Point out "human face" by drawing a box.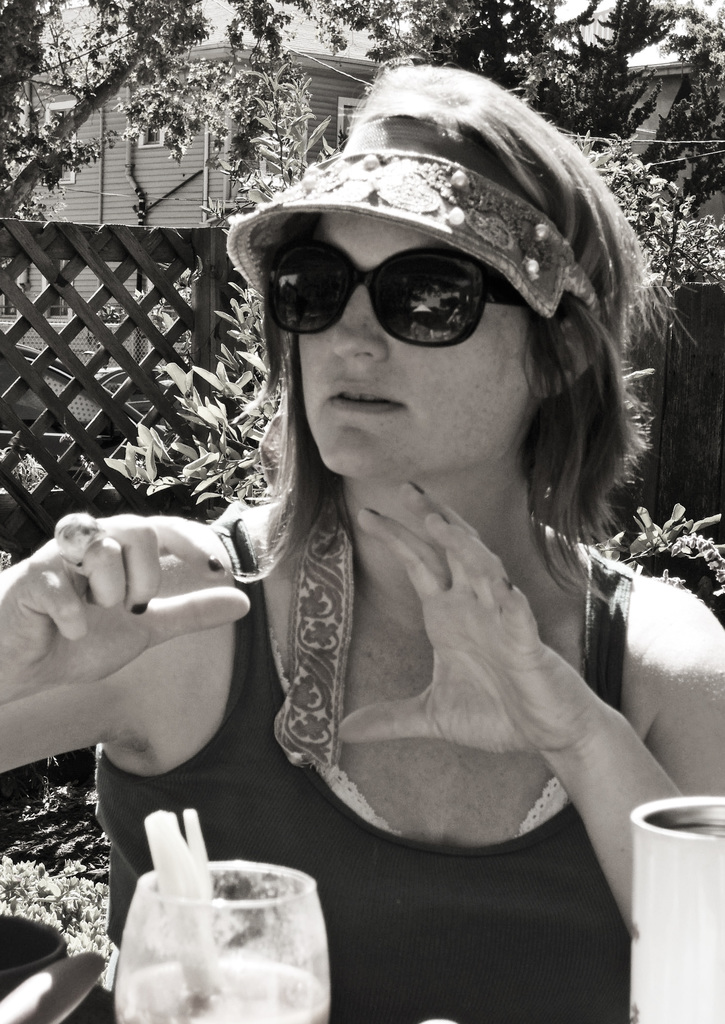
[x1=255, y1=218, x2=530, y2=487].
